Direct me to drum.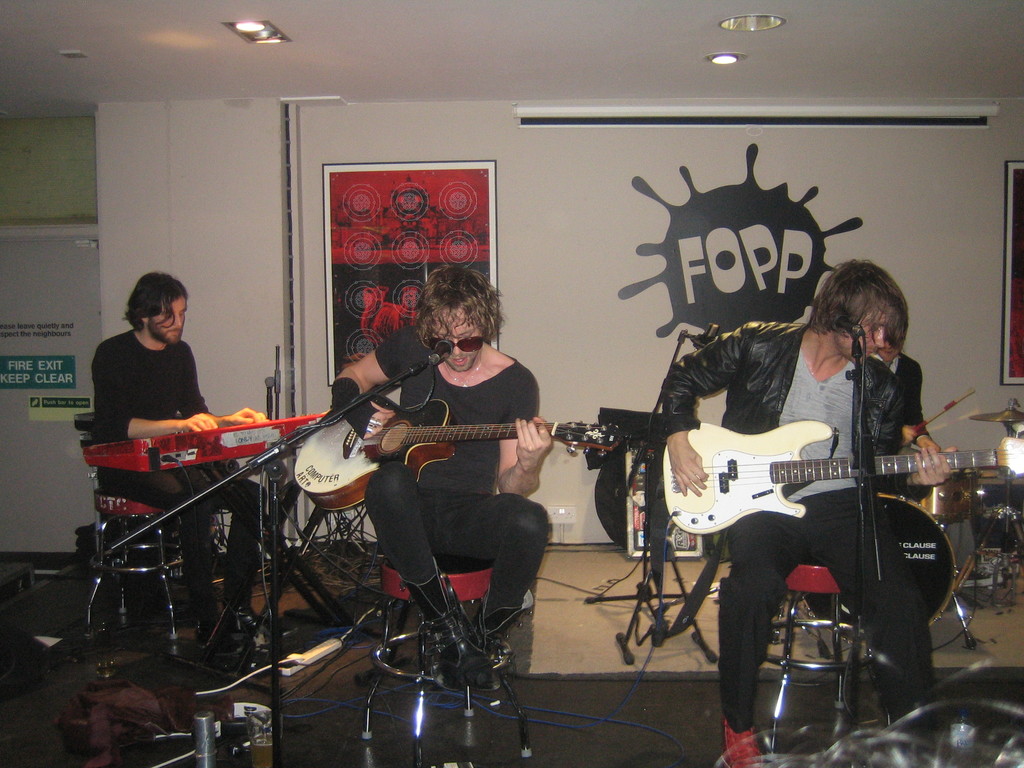
Direction: [904,468,977,527].
